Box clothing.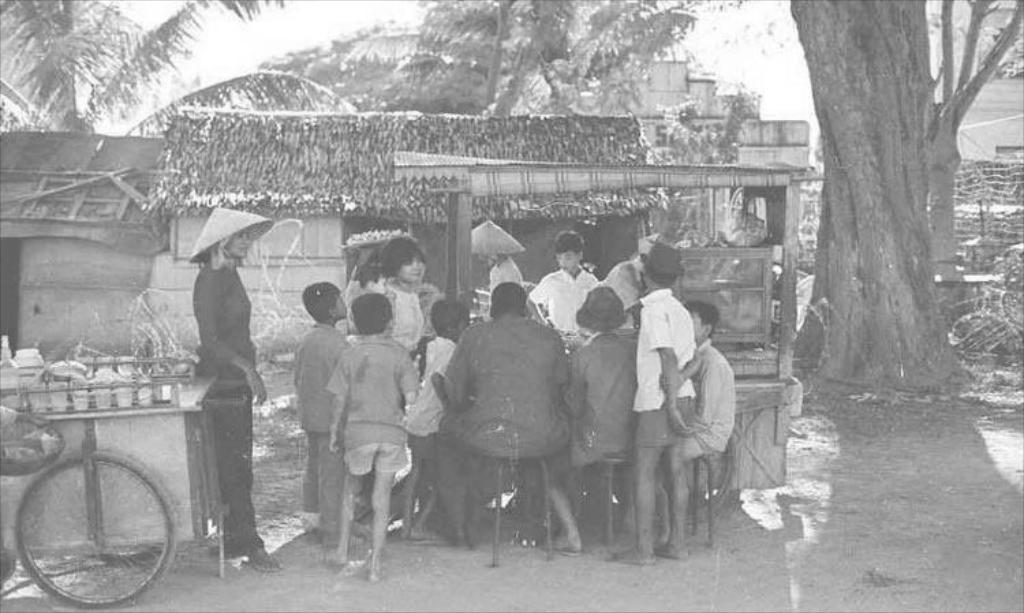
x1=554, y1=329, x2=638, y2=466.
